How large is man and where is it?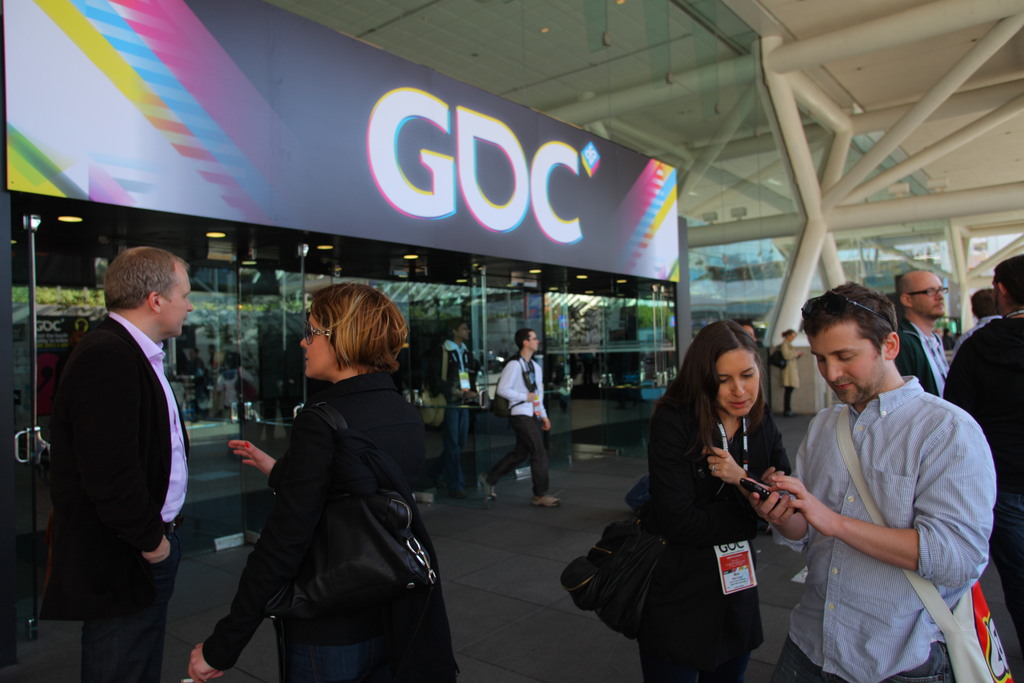
Bounding box: 746,279,998,682.
